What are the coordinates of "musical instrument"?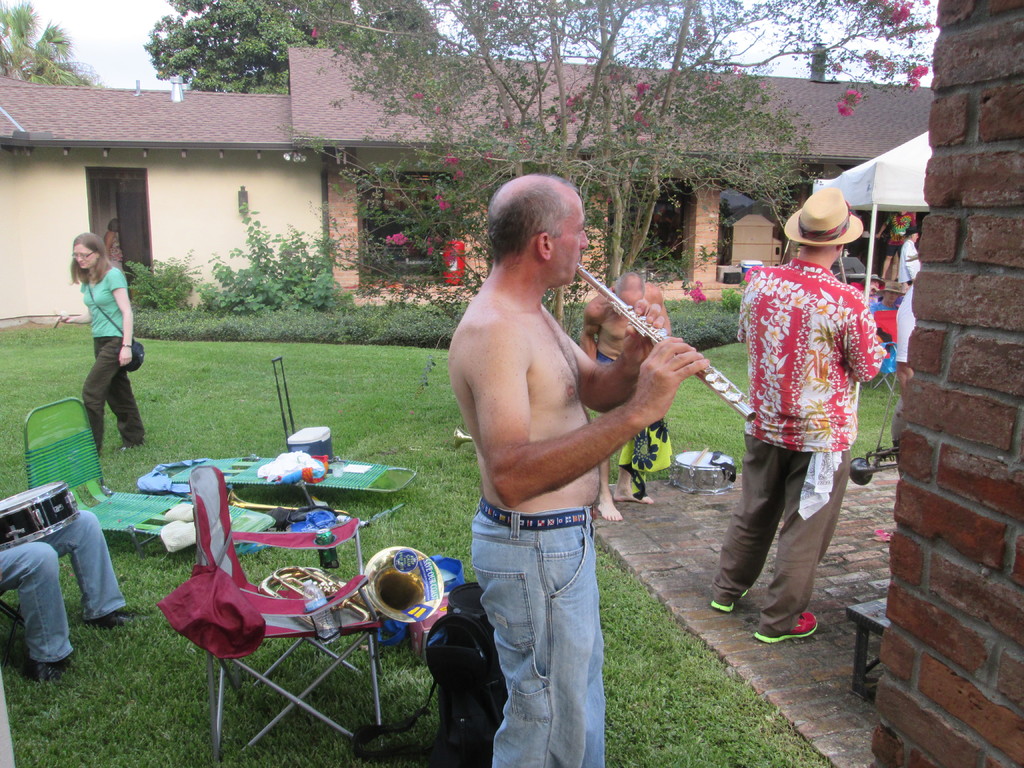
box(846, 440, 903, 491).
